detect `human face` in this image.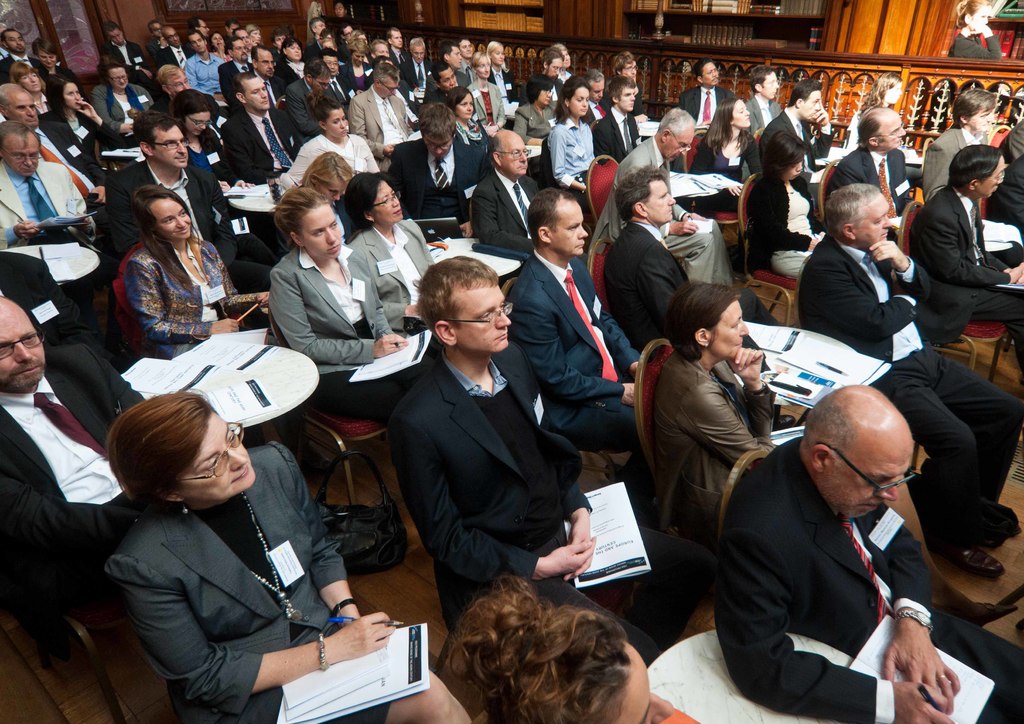
Detection: {"left": 733, "top": 101, "right": 751, "bottom": 128}.
